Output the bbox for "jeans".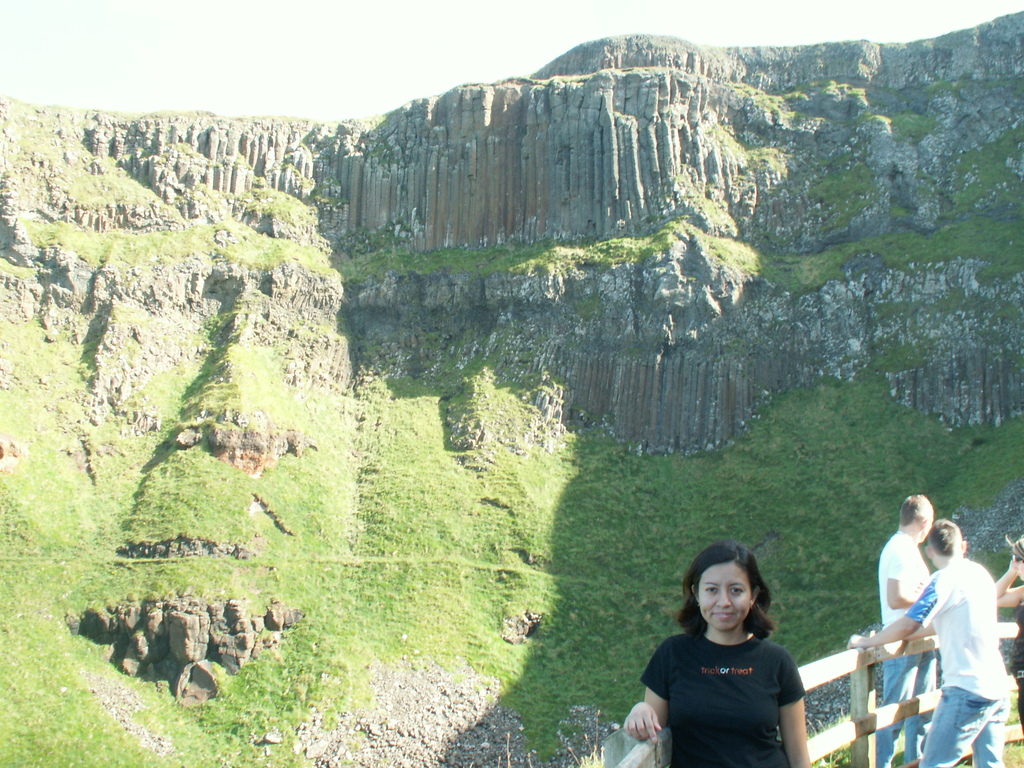
bbox=[880, 647, 940, 767].
